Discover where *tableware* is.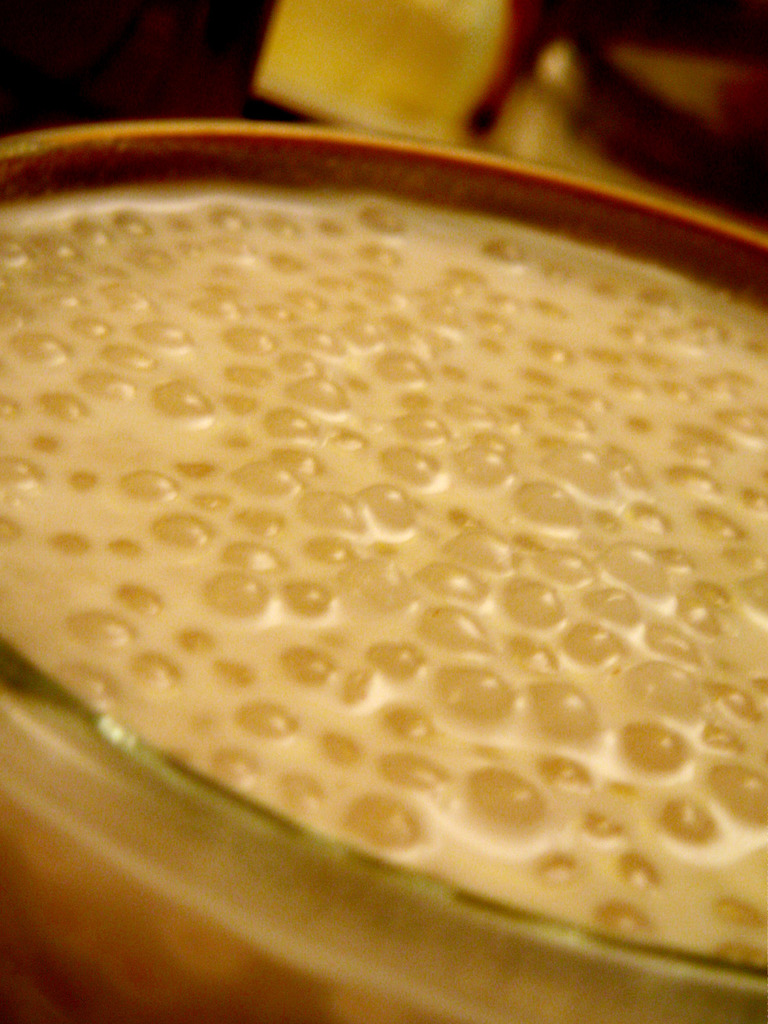
Discovered at select_region(0, 127, 767, 1023).
